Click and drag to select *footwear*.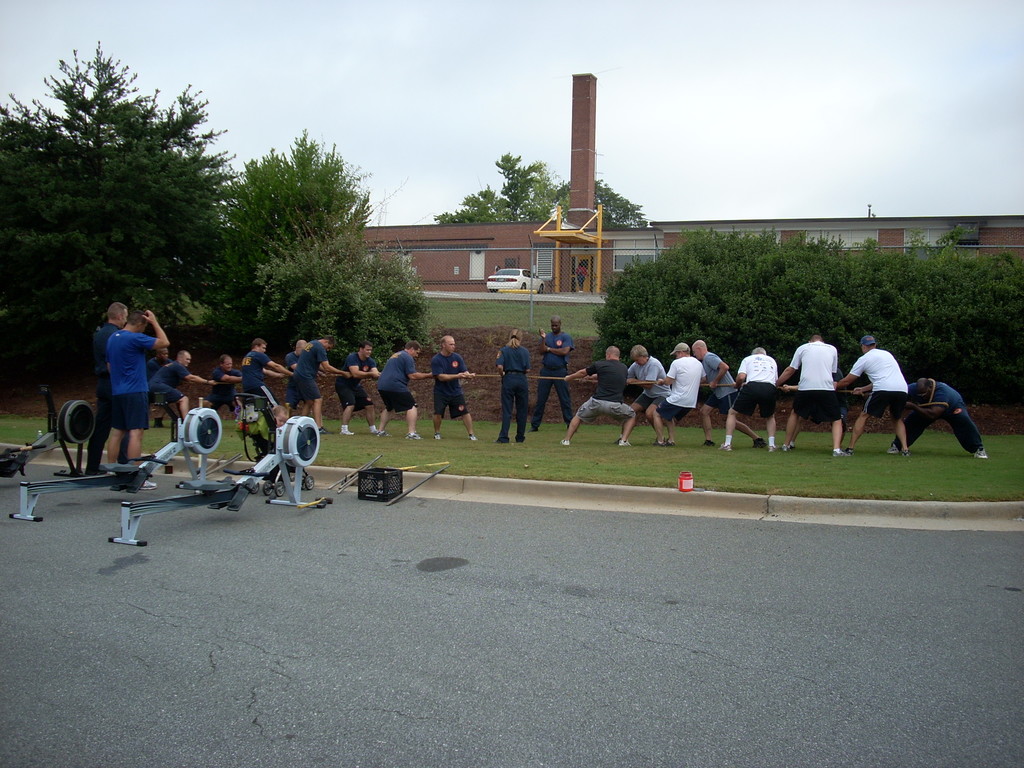
Selection: 900, 447, 913, 458.
